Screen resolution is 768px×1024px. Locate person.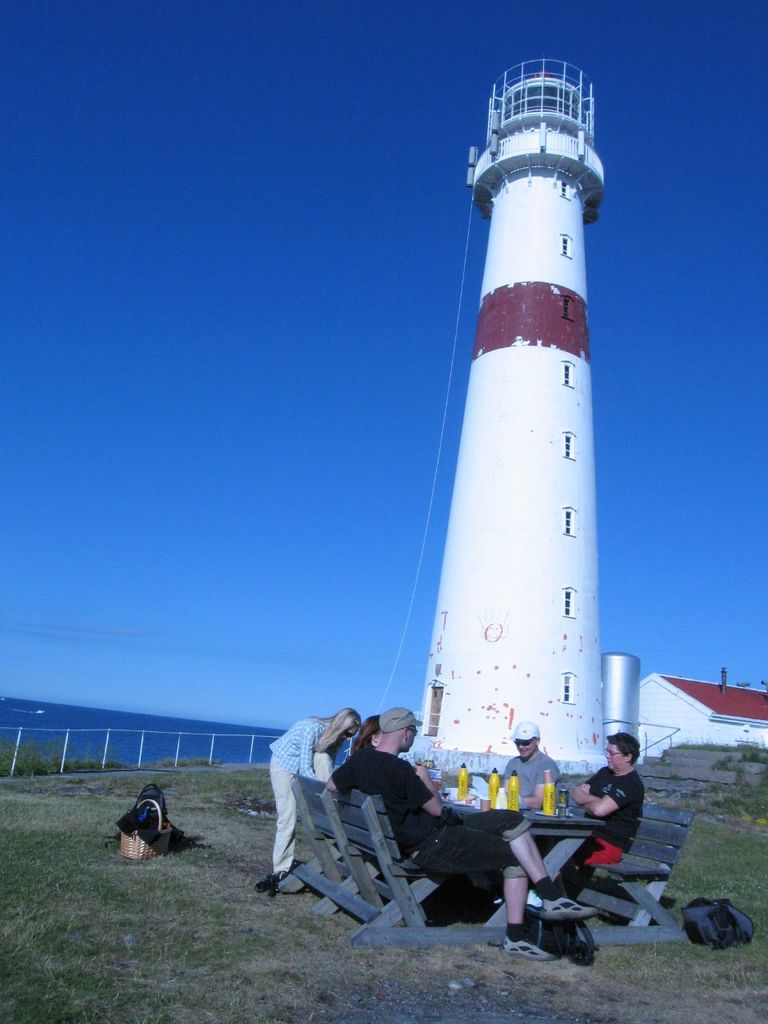
region(505, 723, 556, 820).
